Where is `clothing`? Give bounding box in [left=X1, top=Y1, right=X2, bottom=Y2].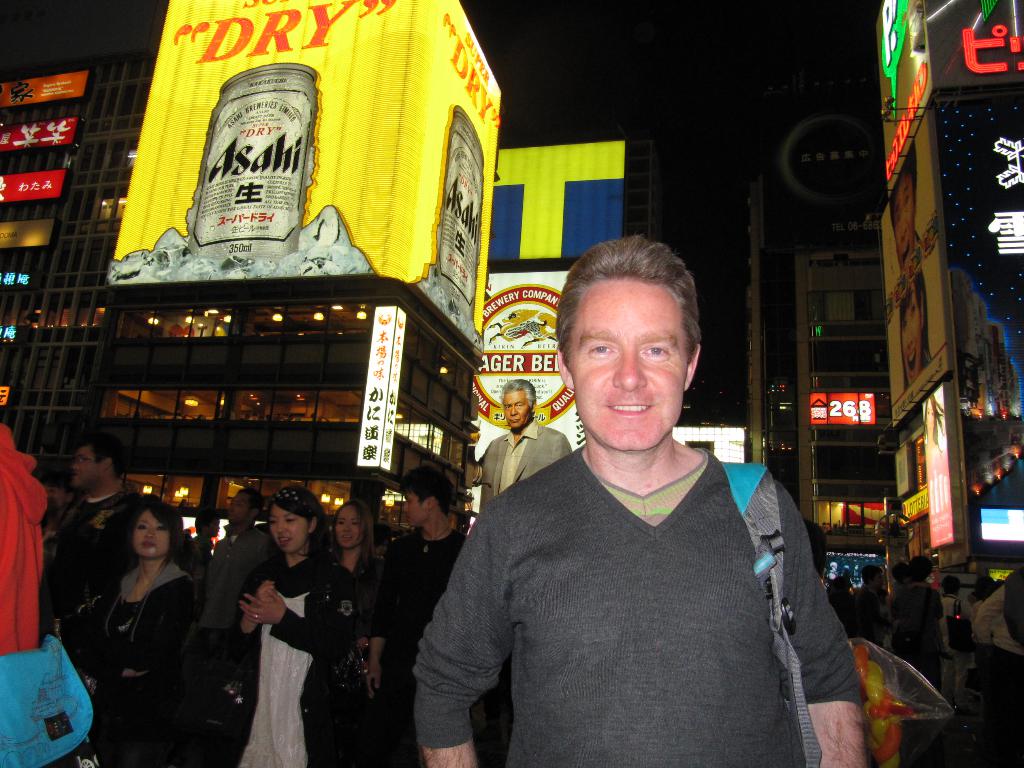
[left=470, top=415, right=575, bottom=515].
